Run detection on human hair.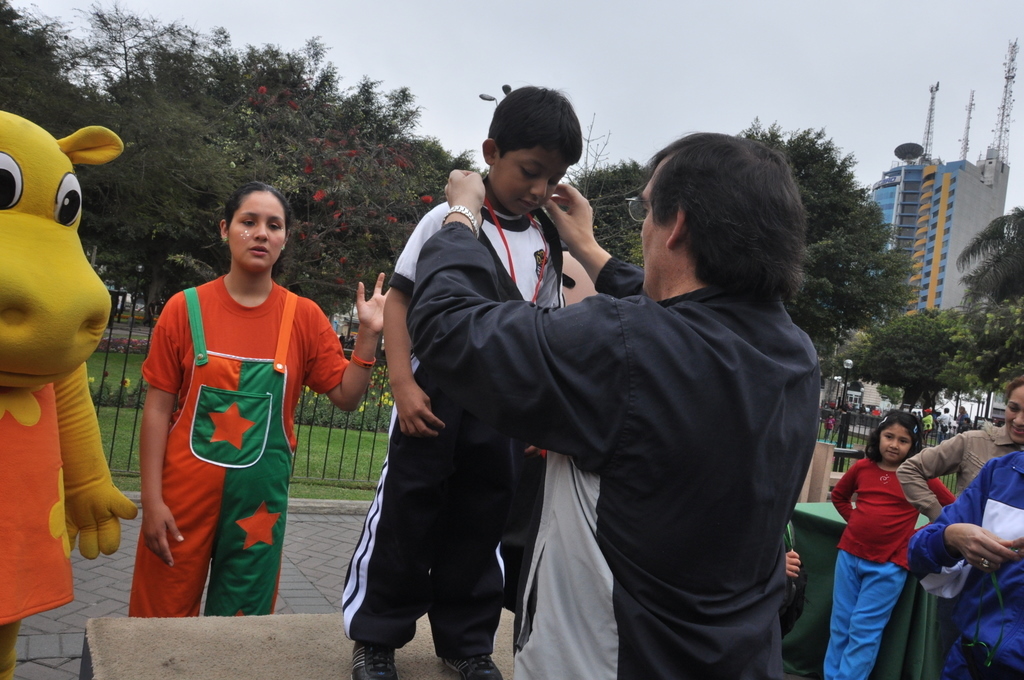
Result: <bbox>1000, 373, 1023, 409</bbox>.
